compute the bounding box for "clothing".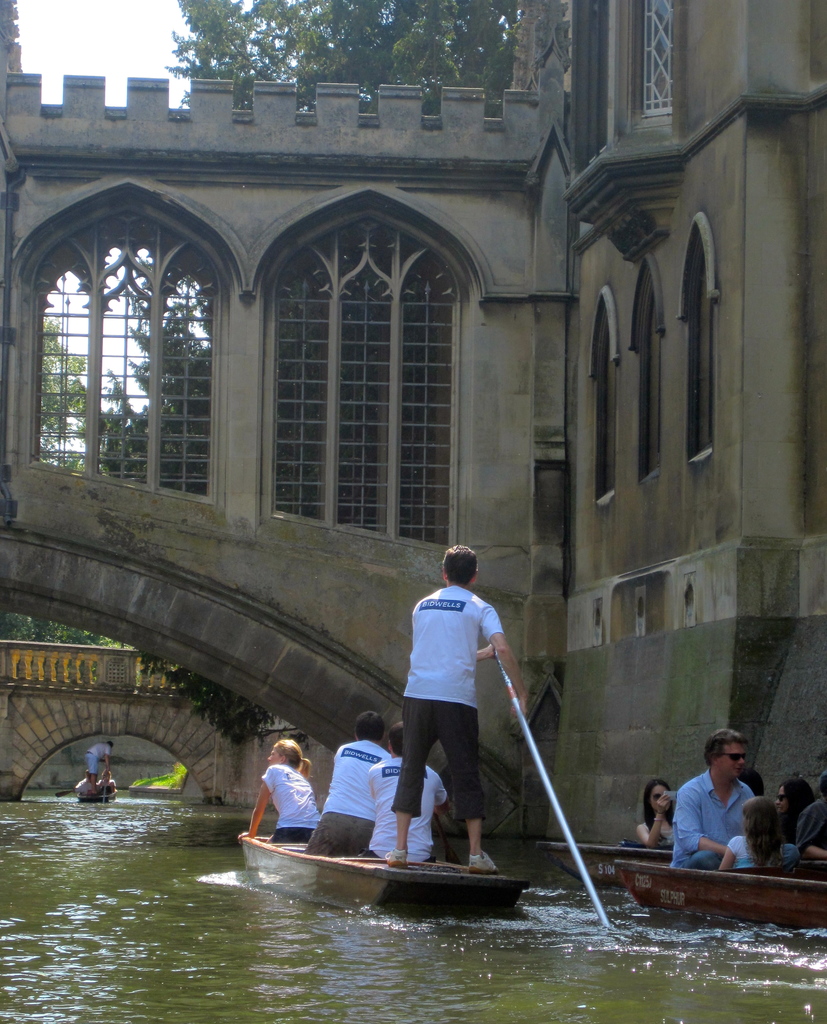
[369, 755, 445, 863].
